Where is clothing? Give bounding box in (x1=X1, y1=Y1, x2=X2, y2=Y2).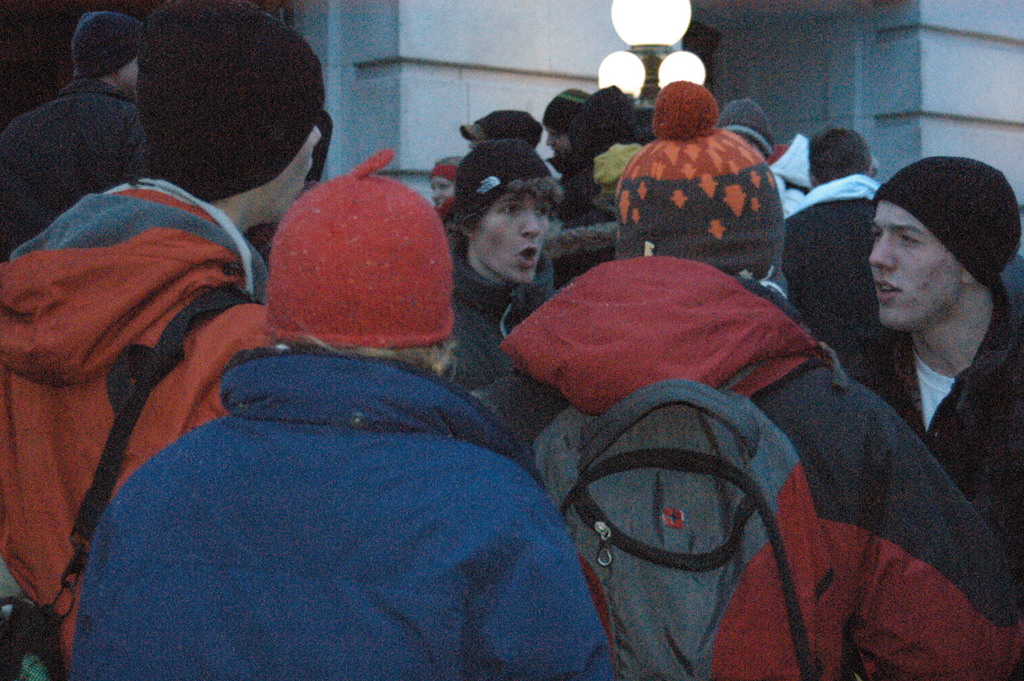
(x1=0, y1=172, x2=264, y2=680).
